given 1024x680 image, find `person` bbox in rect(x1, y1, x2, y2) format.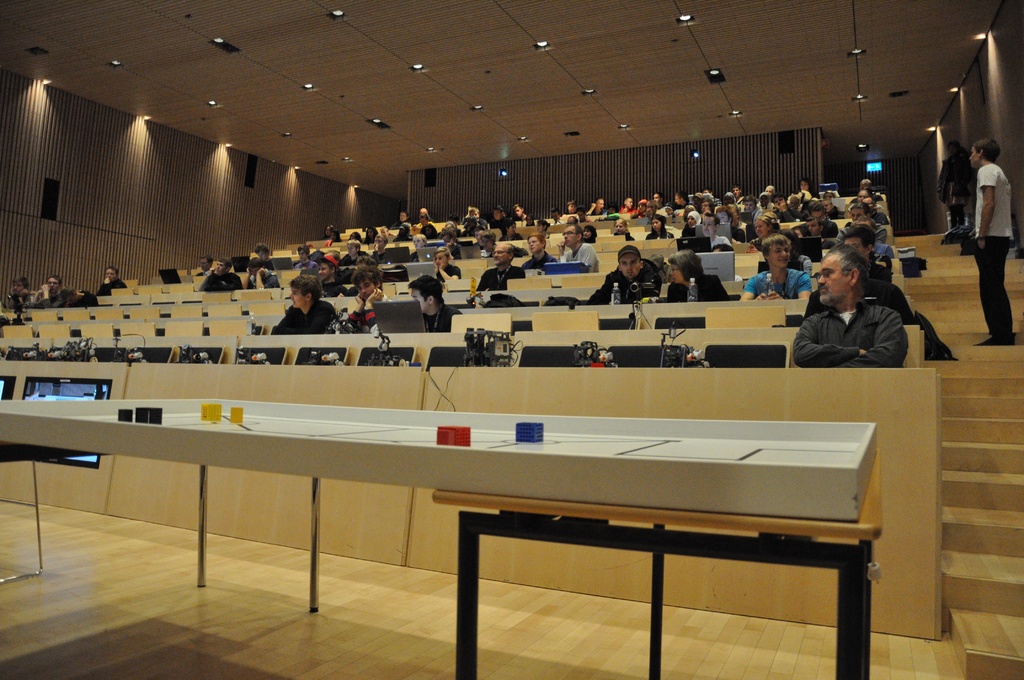
rect(276, 271, 333, 339).
